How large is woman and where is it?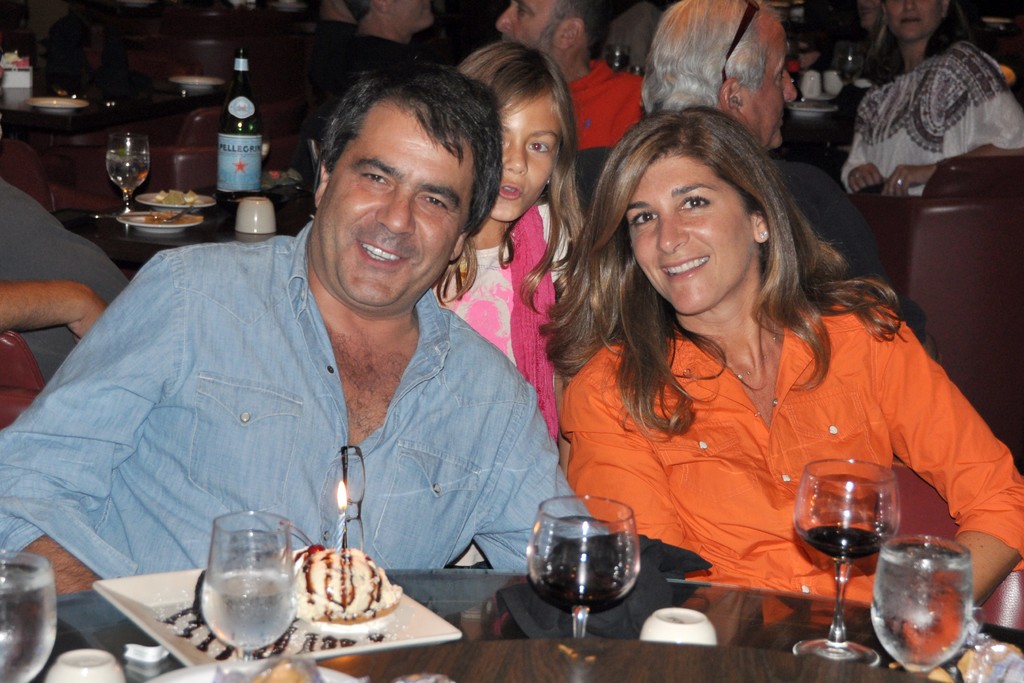
Bounding box: [845,0,1023,199].
